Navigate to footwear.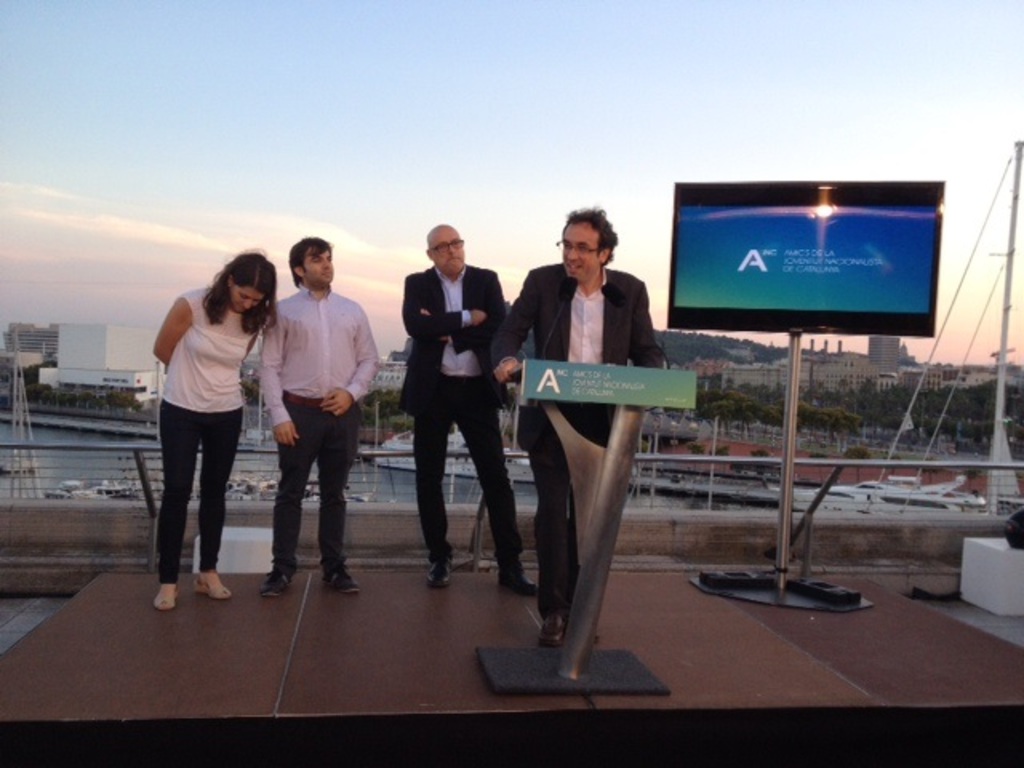
Navigation target: region(318, 565, 360, 594).
